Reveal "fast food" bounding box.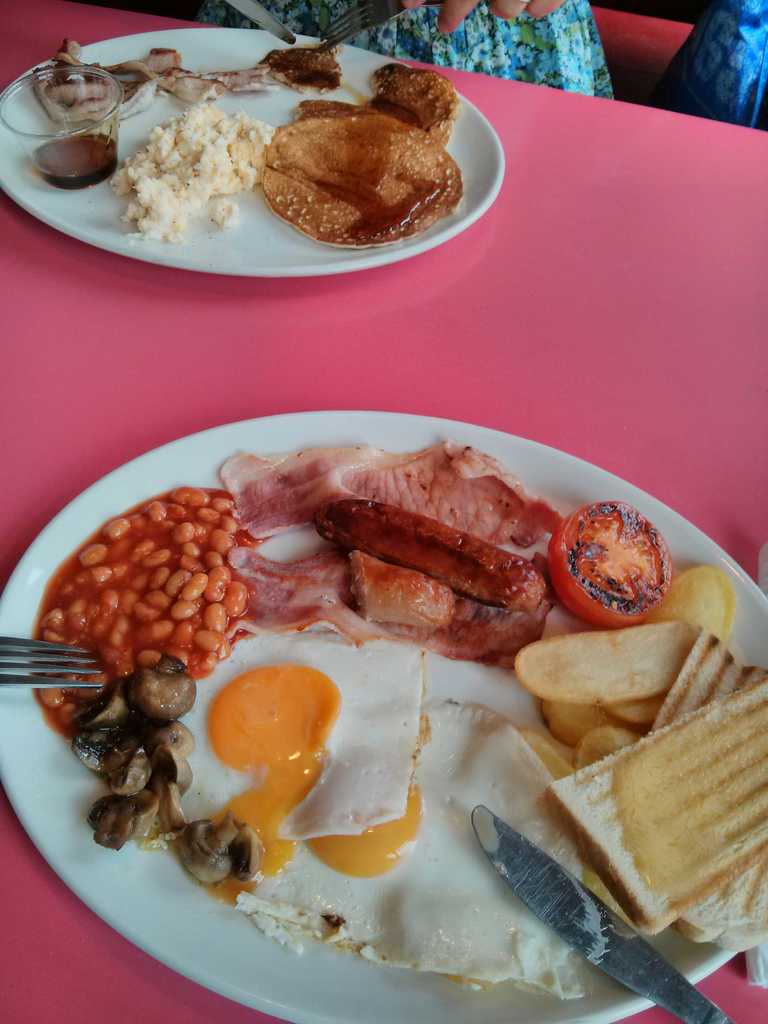
Revealed: region(1, 404, 704, 936).
